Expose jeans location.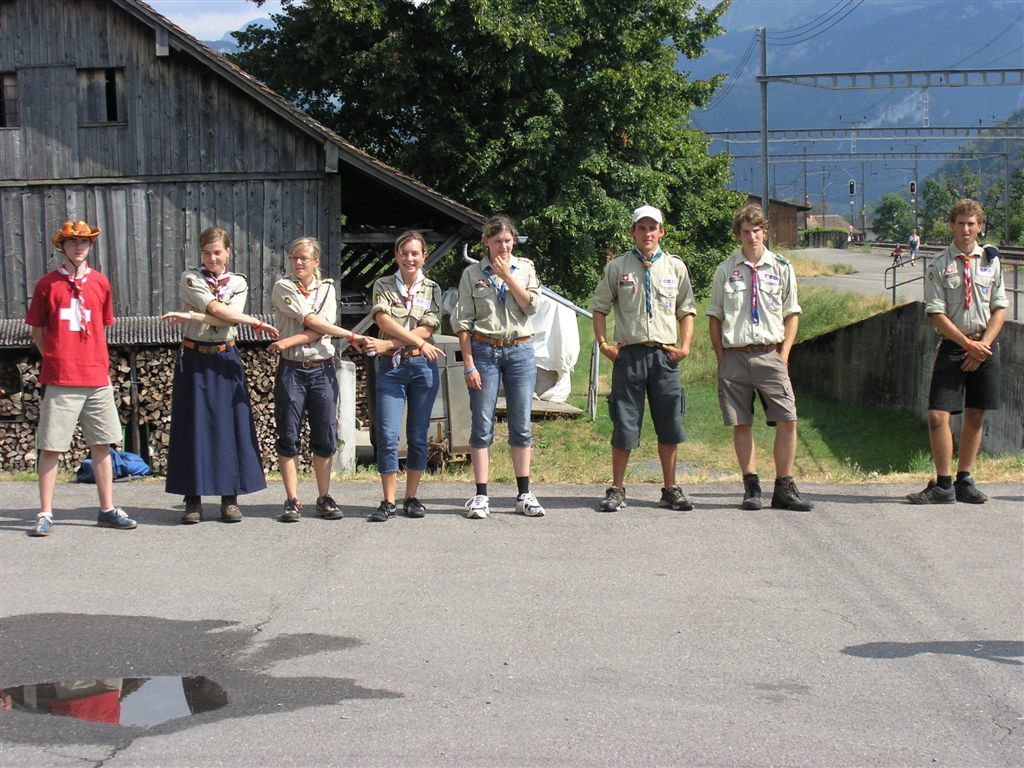
Exposed at detection(375, 349, 438, 473).
